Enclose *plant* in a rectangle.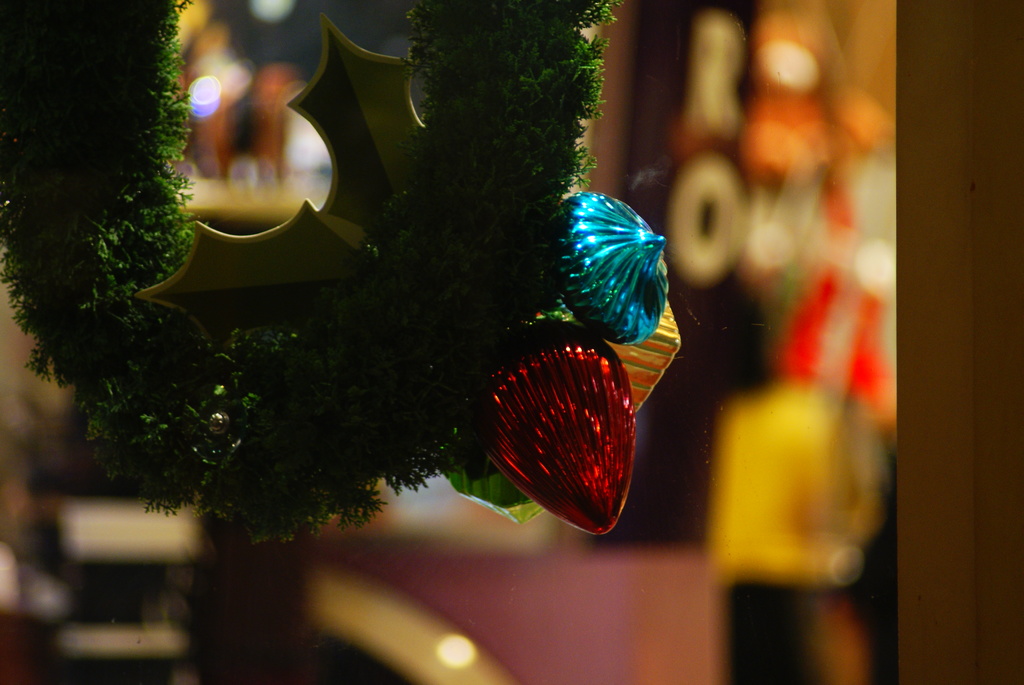
(0,0,628,546).
